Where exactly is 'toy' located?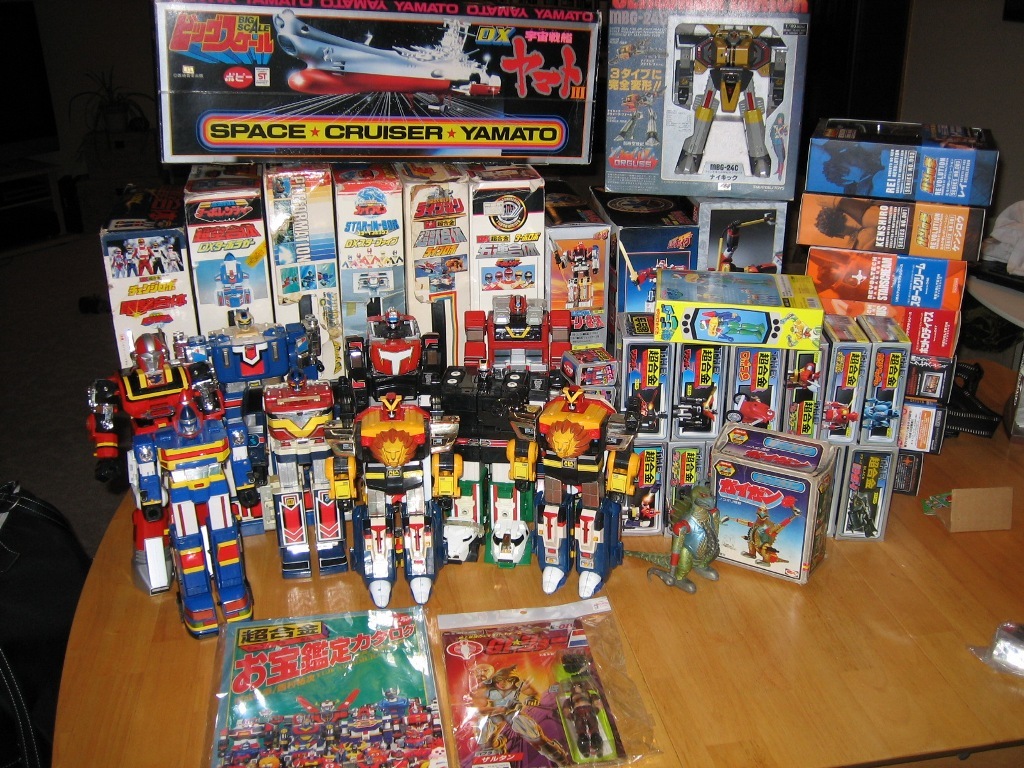
Its bounding box is Rect(849, 486, 884, 538).
